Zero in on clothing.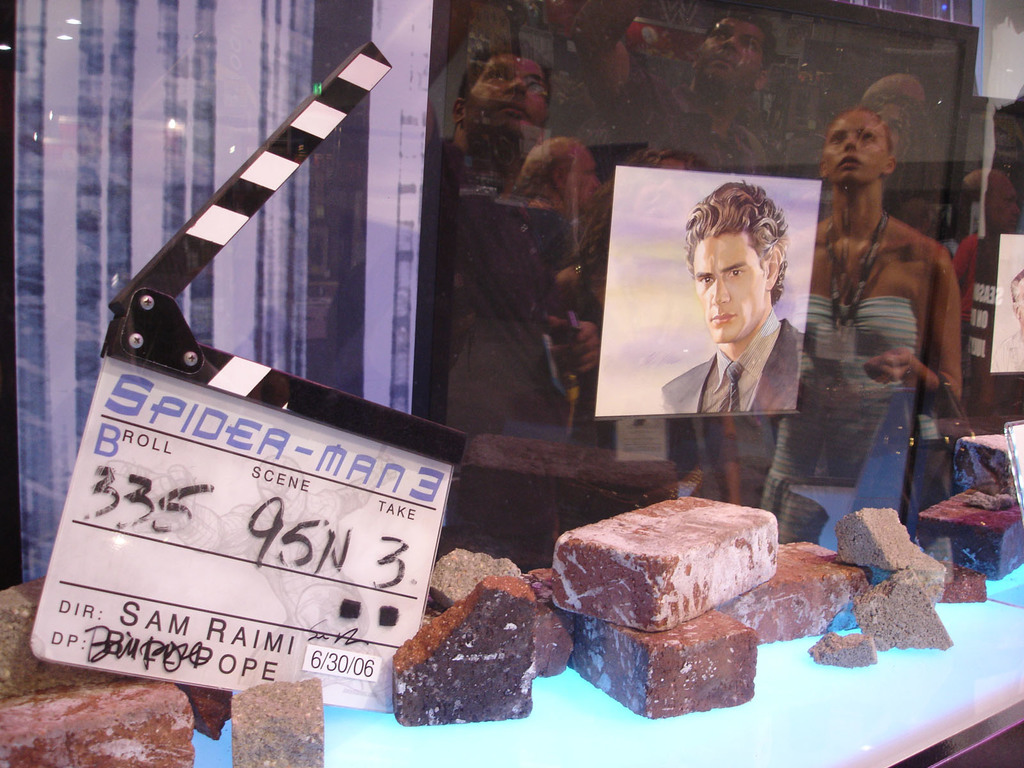
Zeroed in: (left=764, top=295, right=913, bottom=545).
